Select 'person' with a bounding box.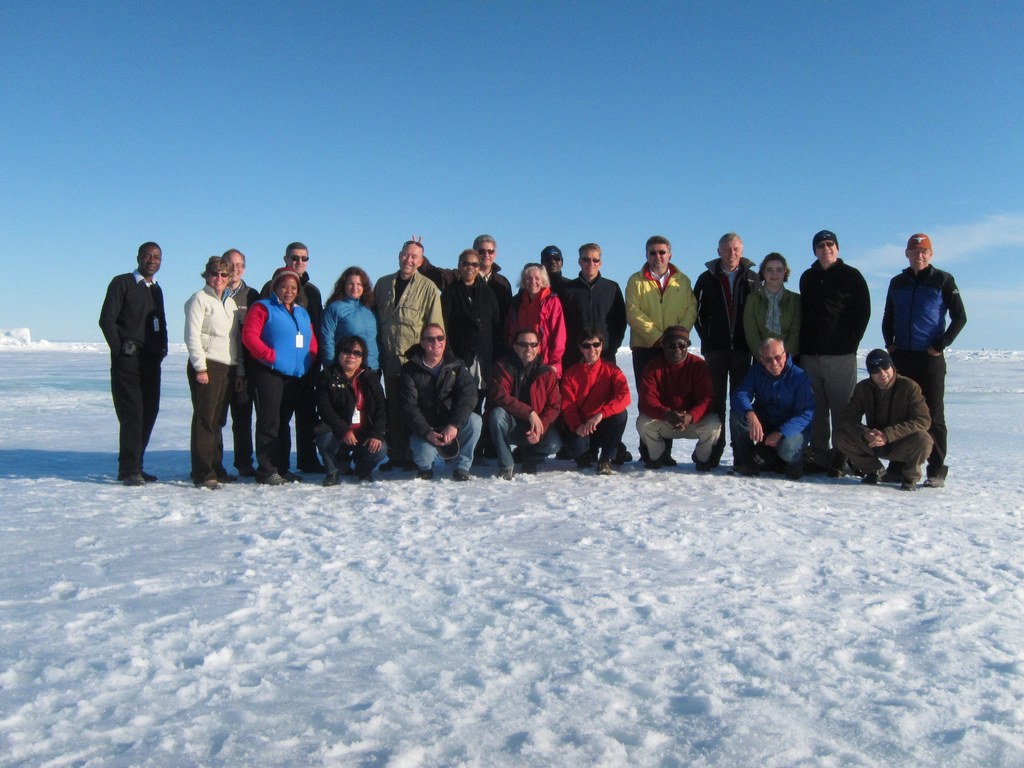
region(257, 232, 319, 364).
